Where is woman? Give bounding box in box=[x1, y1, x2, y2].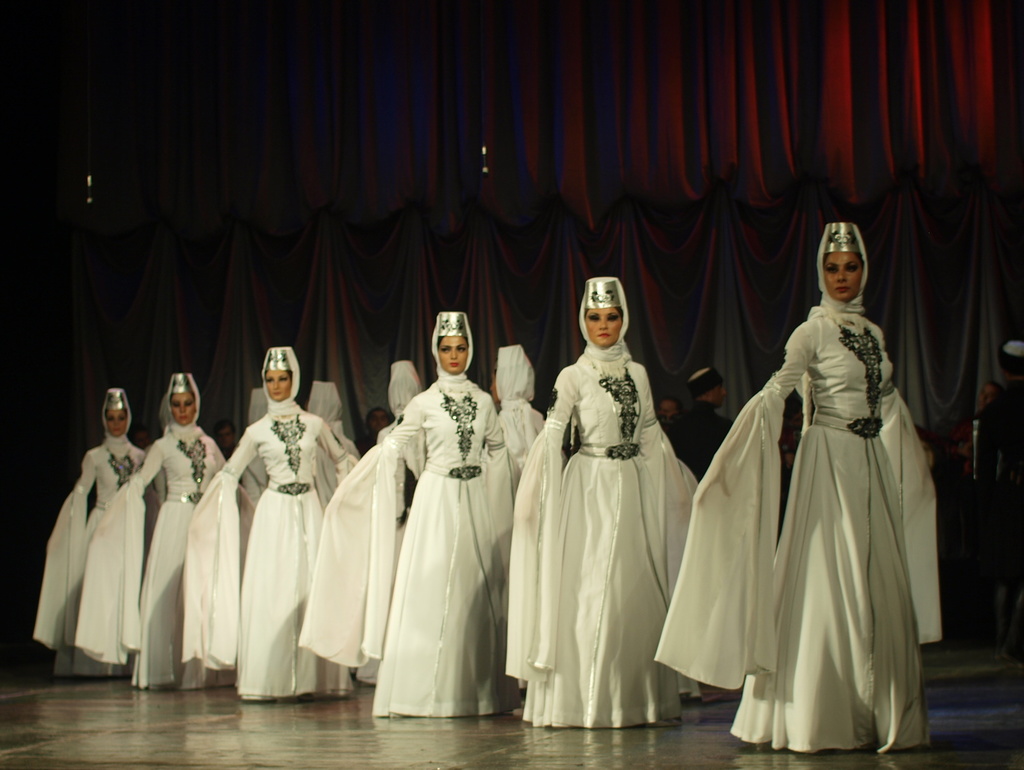
box=[685, 218, 955, 755].
